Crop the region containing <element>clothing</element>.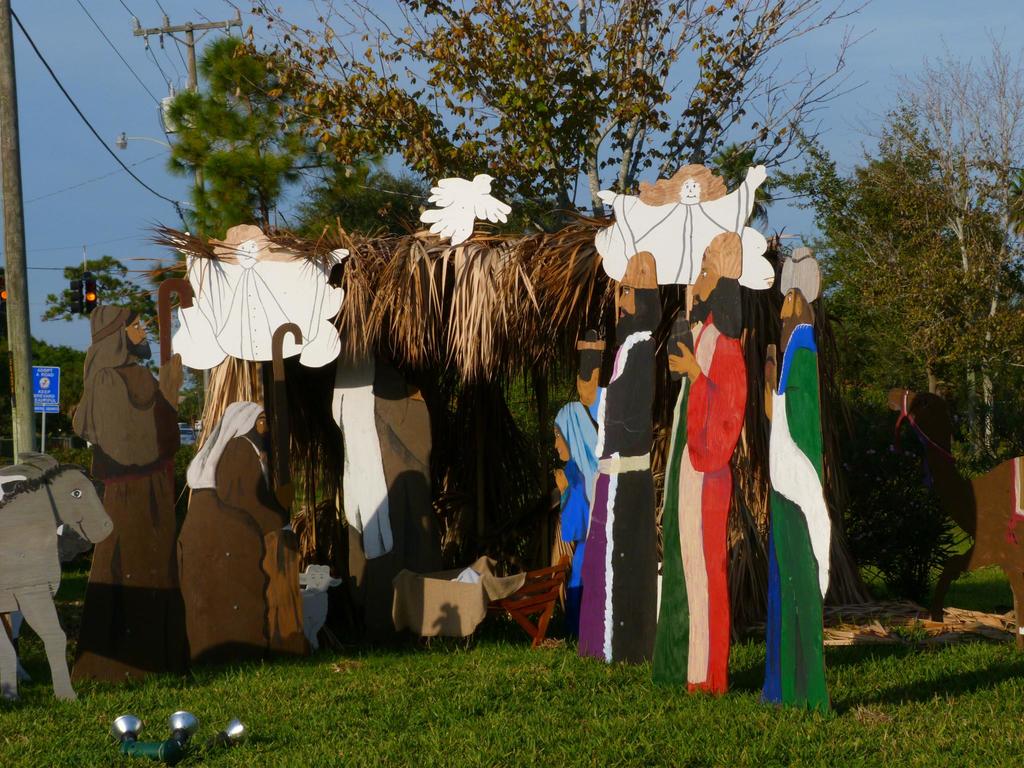
Crop region: BBox(177, 434, 287, 656).
